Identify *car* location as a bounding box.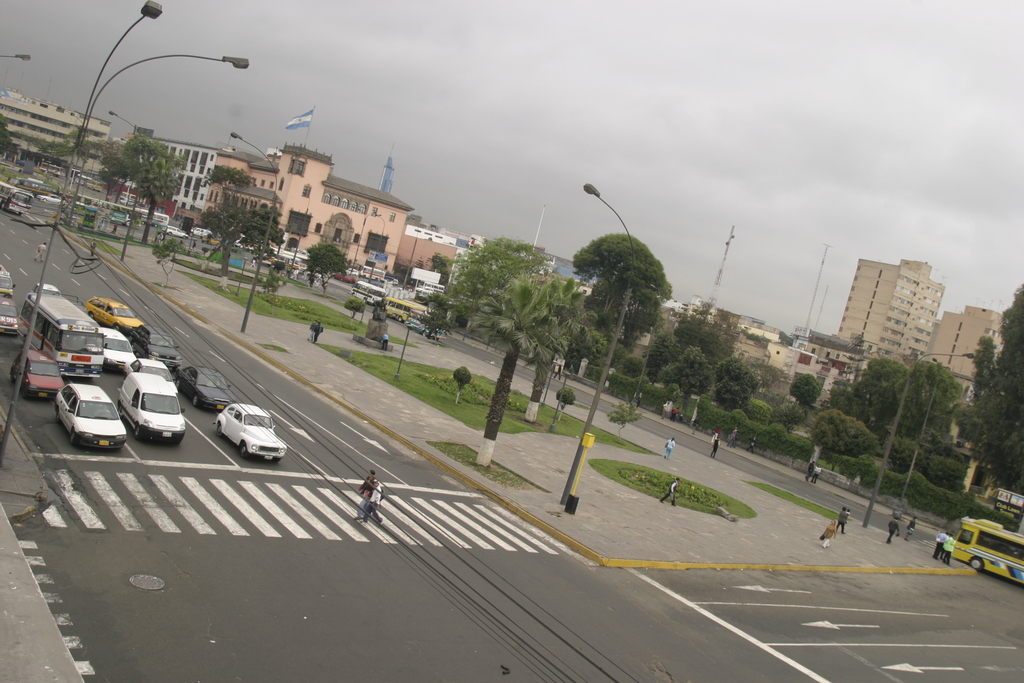
[0,270,15,295].
